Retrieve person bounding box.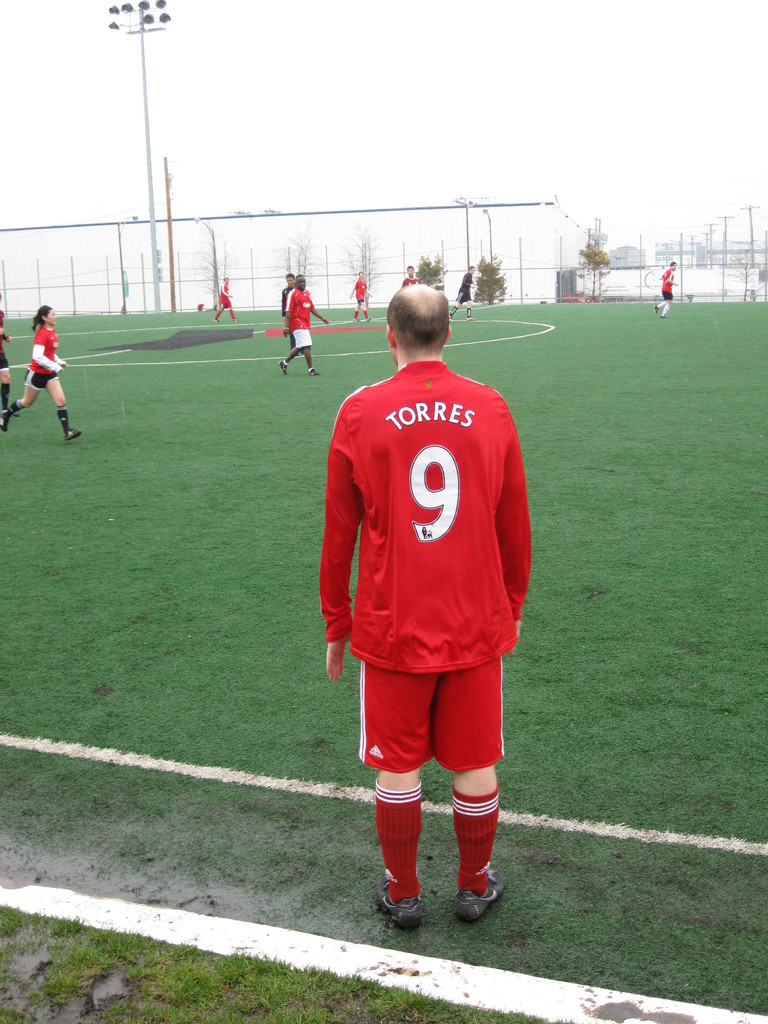
Bounding box: {"x1": 449, "y1": 262, "x2": 477, "y2": 319}.
